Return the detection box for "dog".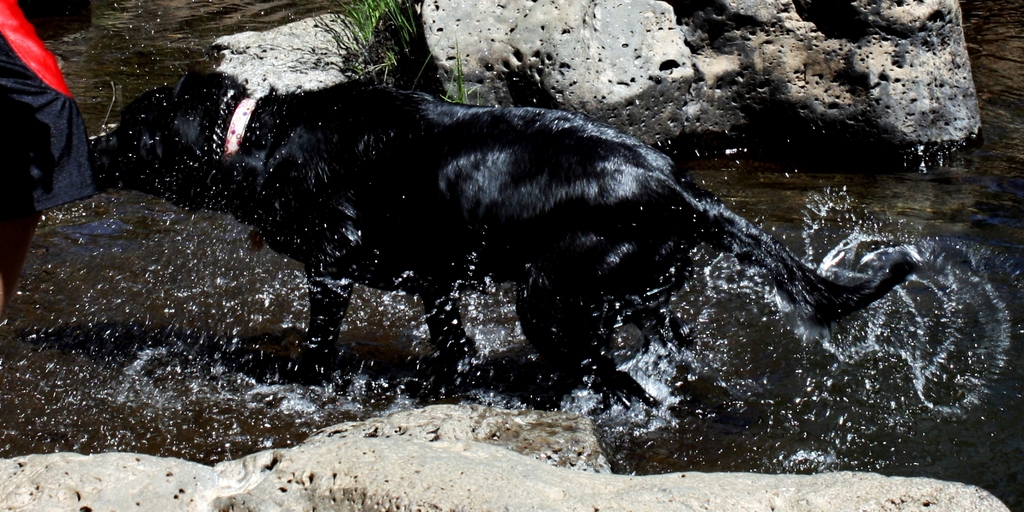
bbox=(89, 71, 930, 404).
